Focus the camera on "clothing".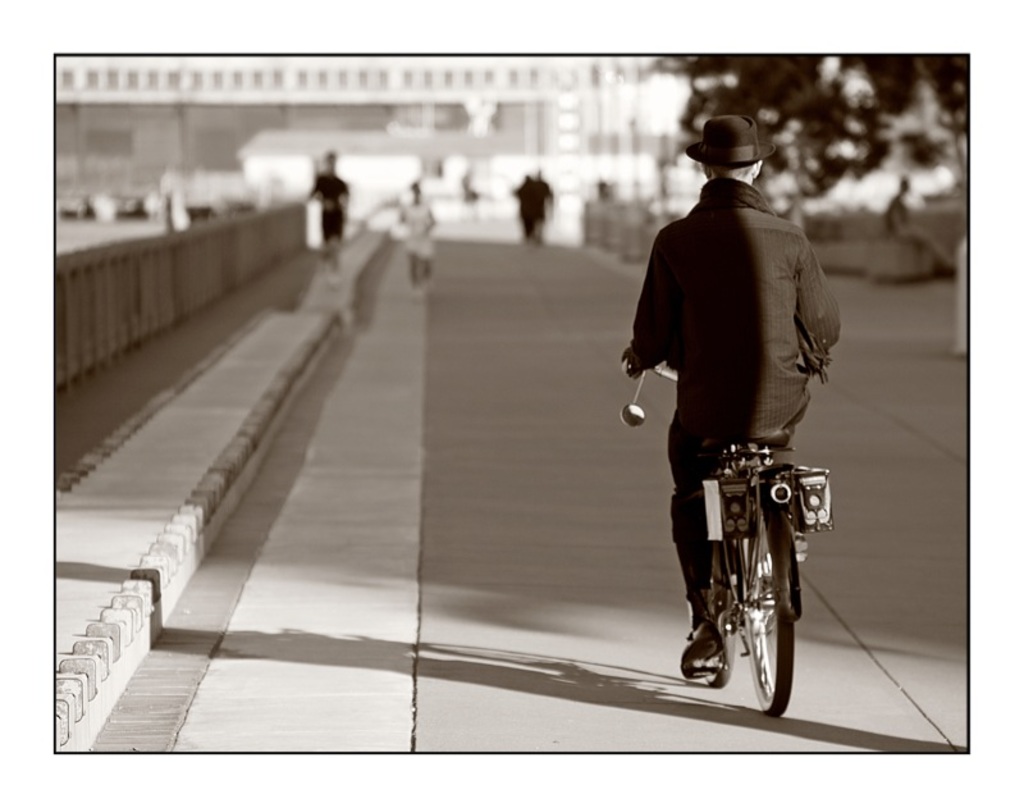
Focus region: {"x1": 319, "y1": 174, "x2": 346, "y2": 237}.
